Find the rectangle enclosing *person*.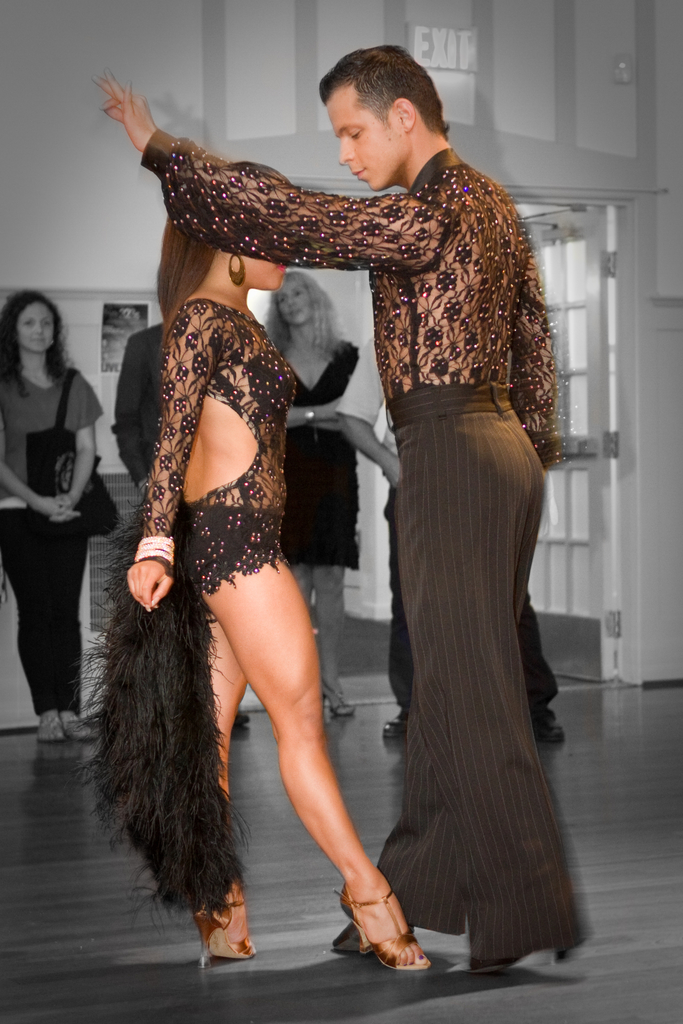
(x1=328, y1=312, x2=573, y2=727).
